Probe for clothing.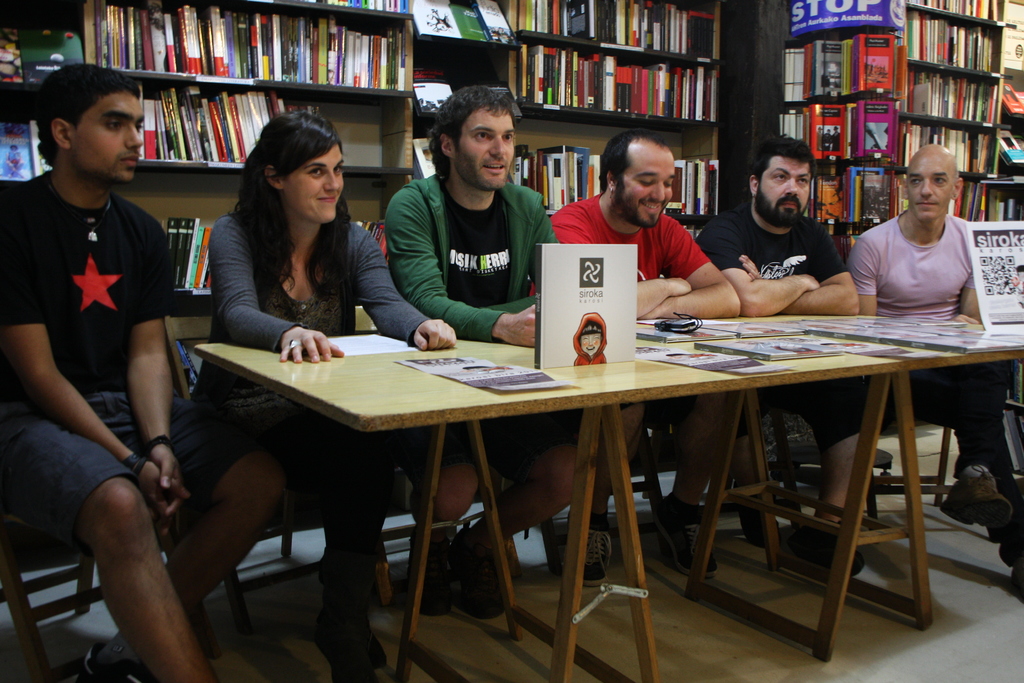
Probe result: 845,217,1014,472.
